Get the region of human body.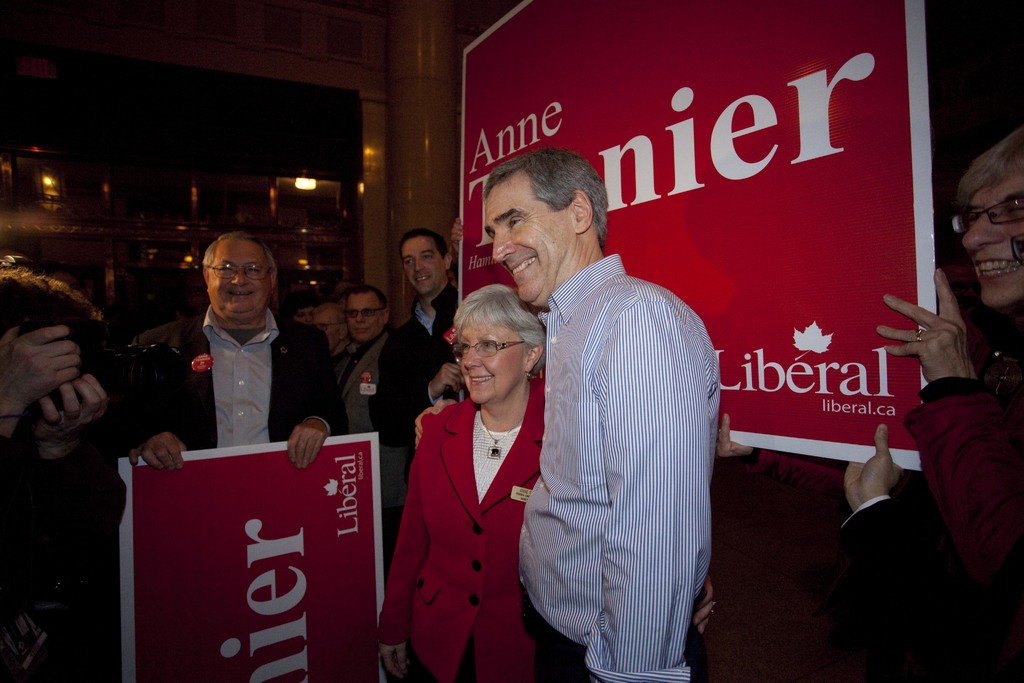
[left=378, top=390, right=545, bottom=681].
